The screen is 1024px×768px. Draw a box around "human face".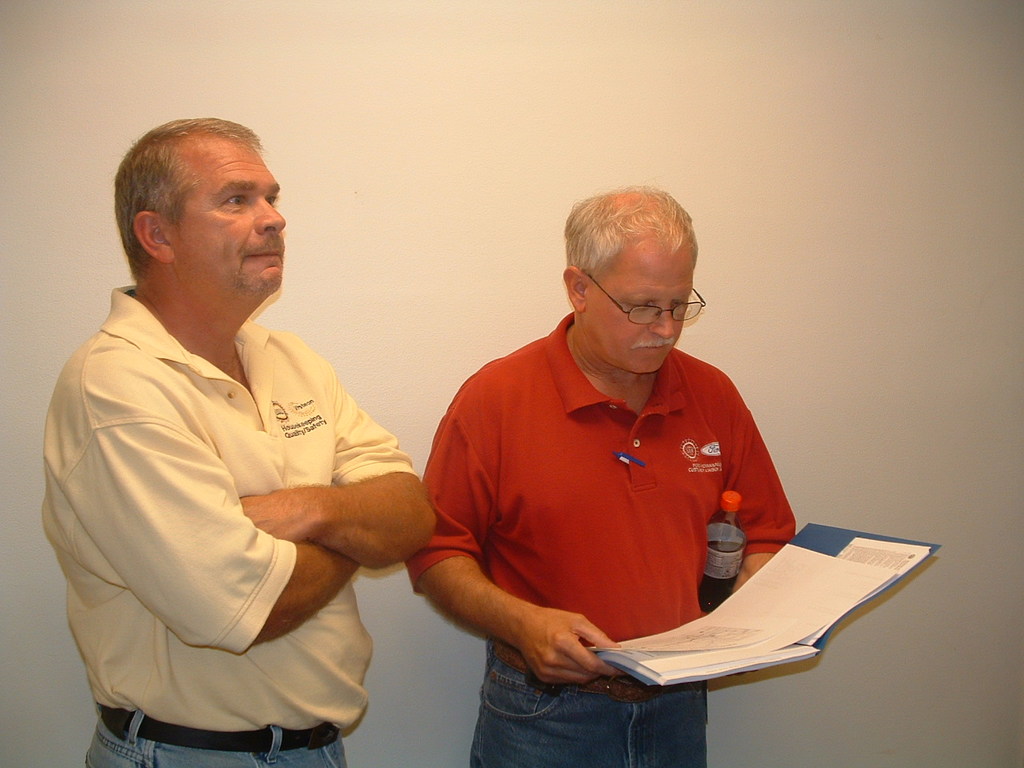
[160, 136, 286, 294].
